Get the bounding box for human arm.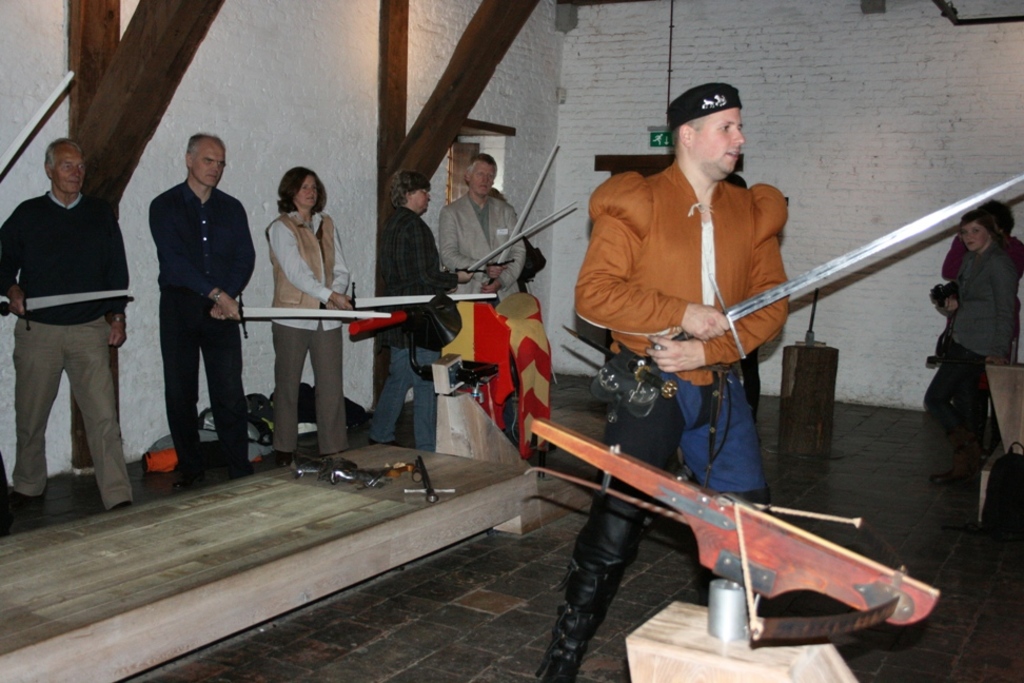
410/218/474/289.
